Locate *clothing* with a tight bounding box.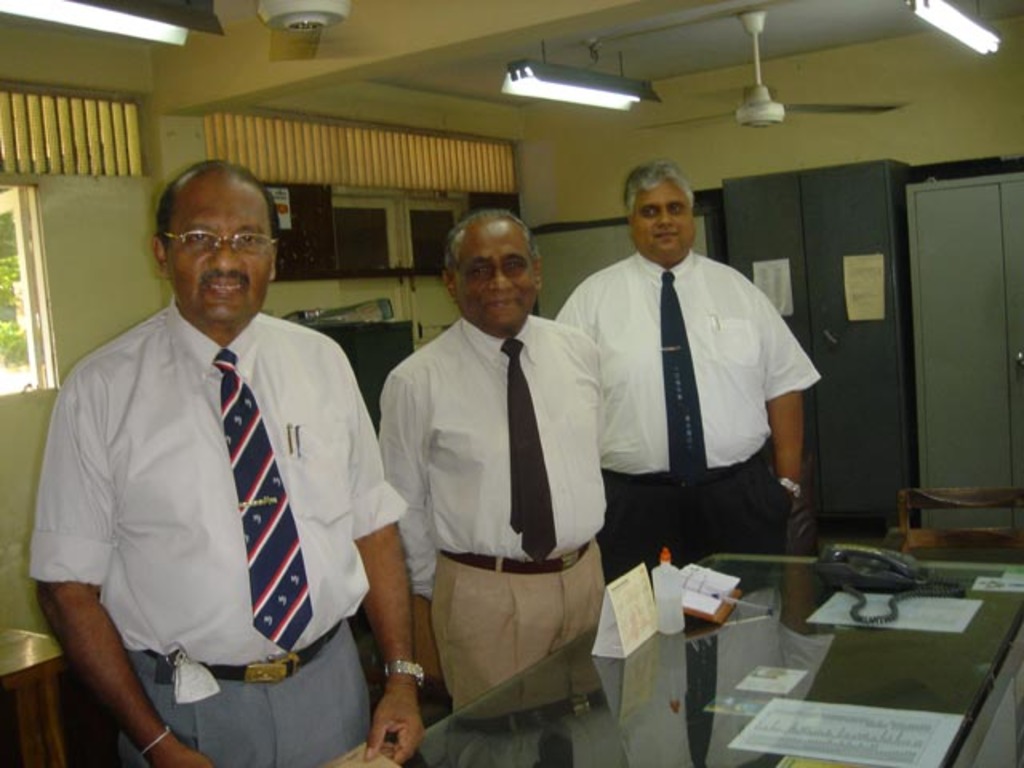
region(29, 293, 416, 766).
